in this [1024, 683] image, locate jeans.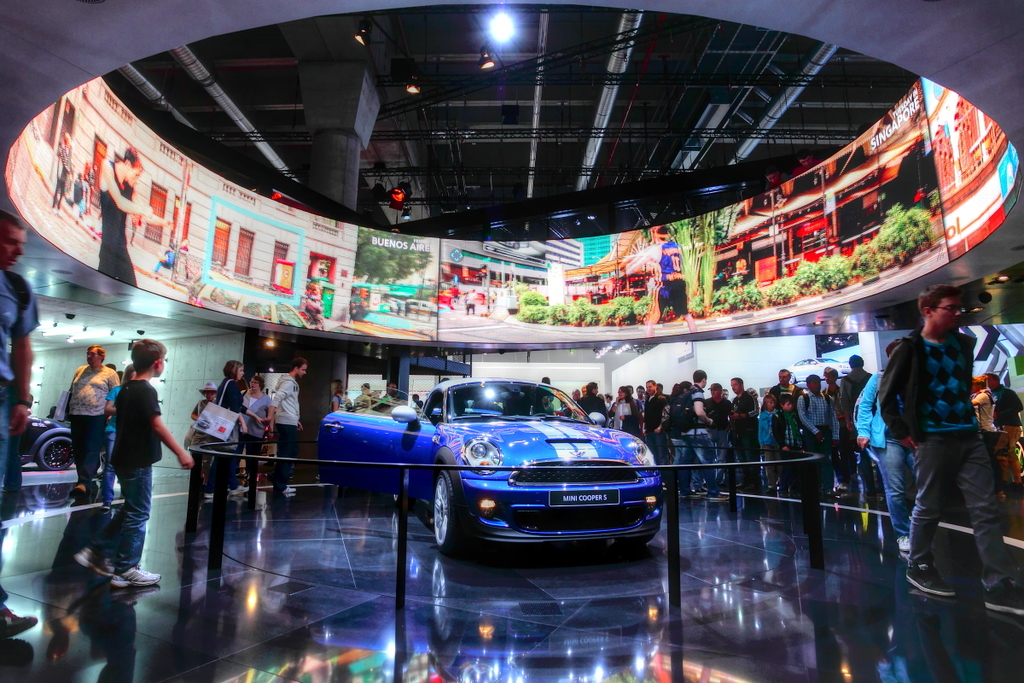
Bounding box: <box>273,420,301,490</box>.
